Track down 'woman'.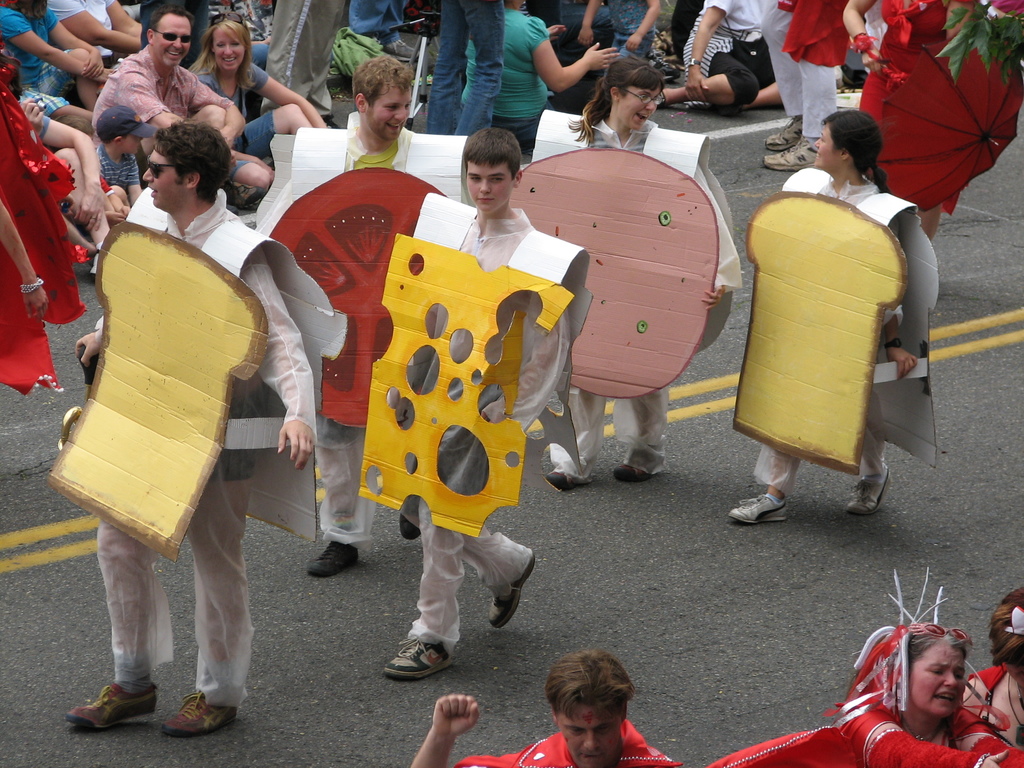
Tracked to 721, 104, 919, 526.
